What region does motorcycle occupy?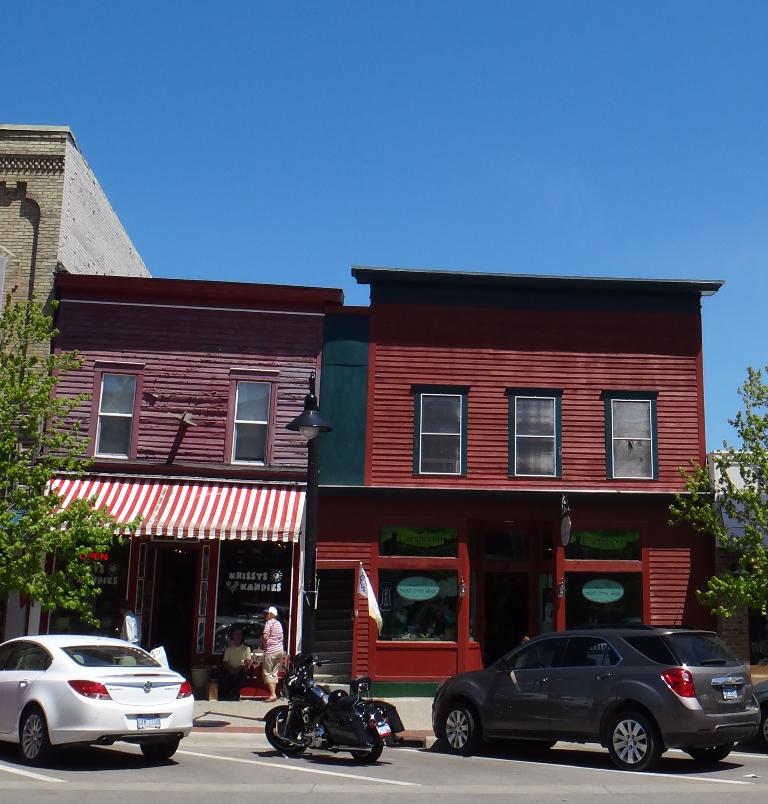
{"left": 264, "top": 667, "right": 404, "bottom": 765}.
